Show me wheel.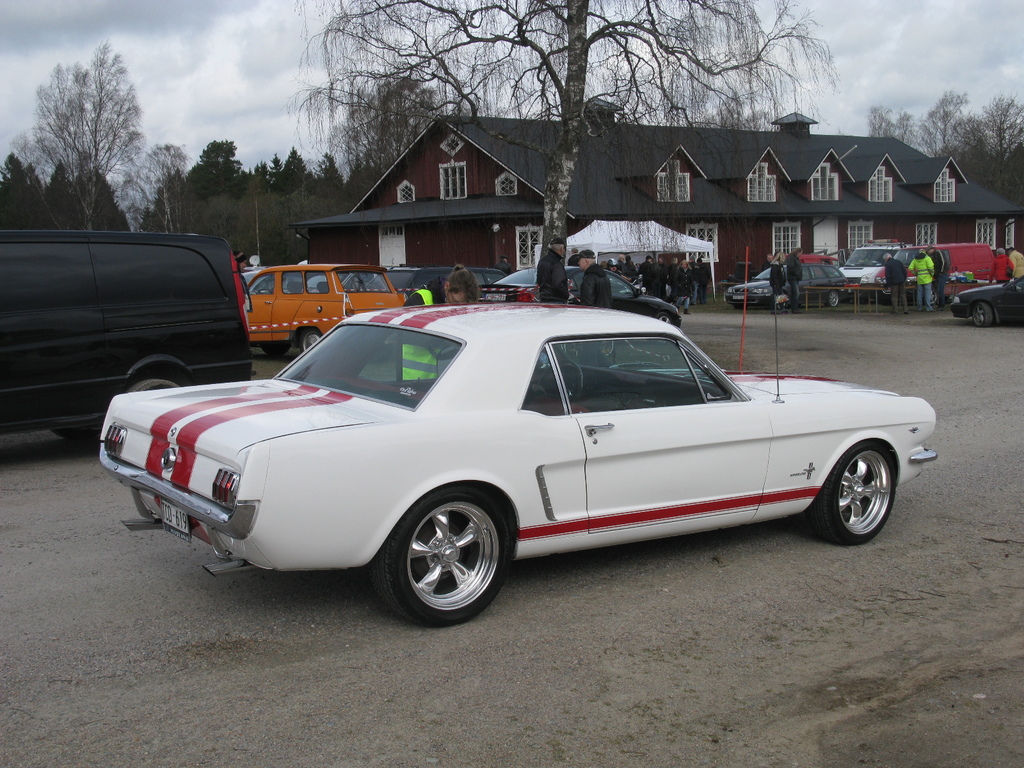
wheel is here: rect(262, 341, 292, 358).
